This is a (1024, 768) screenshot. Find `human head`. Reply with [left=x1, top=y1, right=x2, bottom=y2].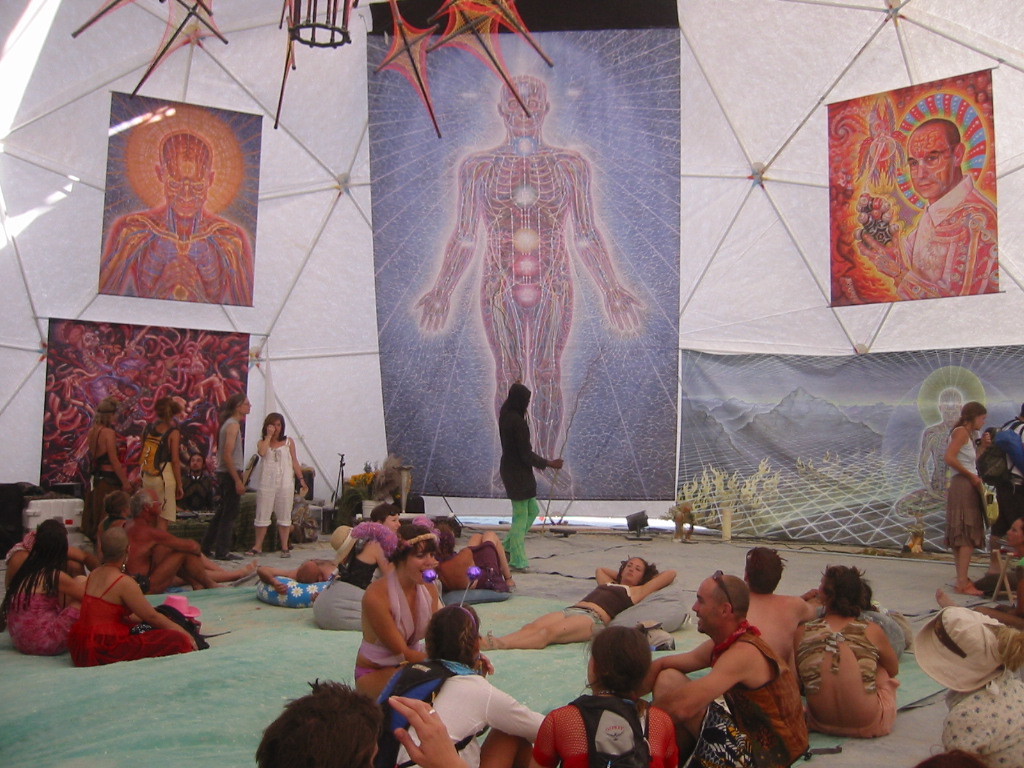
[left=227, top=392, right=248, bottom=415].
